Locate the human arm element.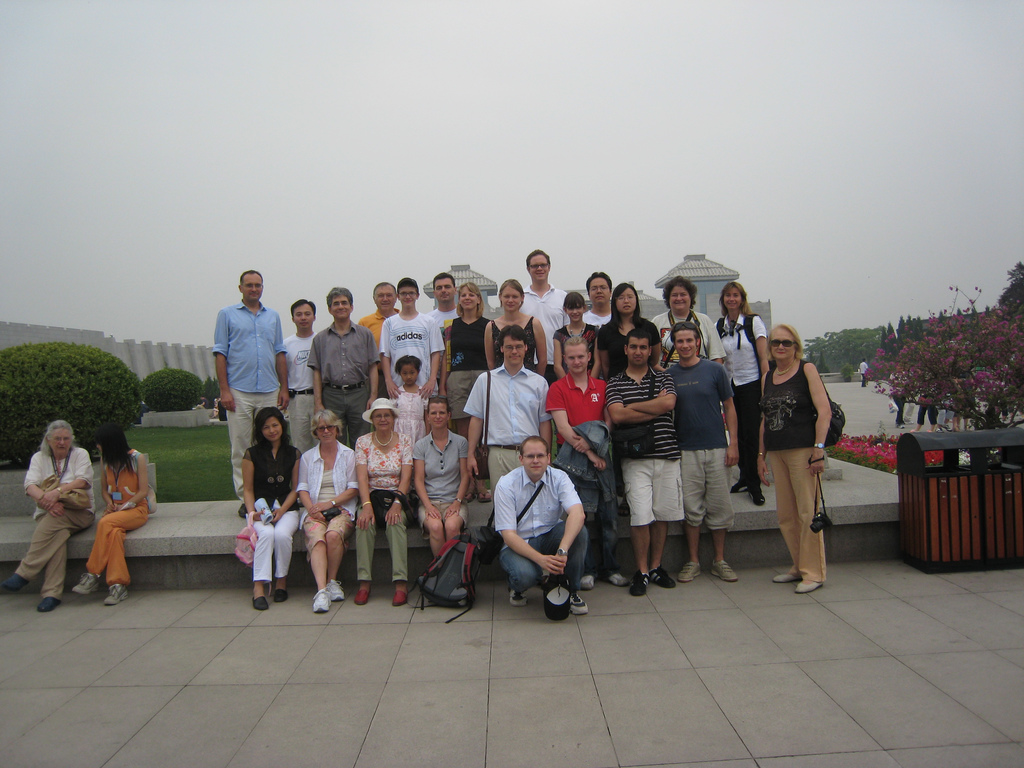
Element bbox: box(28, 452, 71, 512).
